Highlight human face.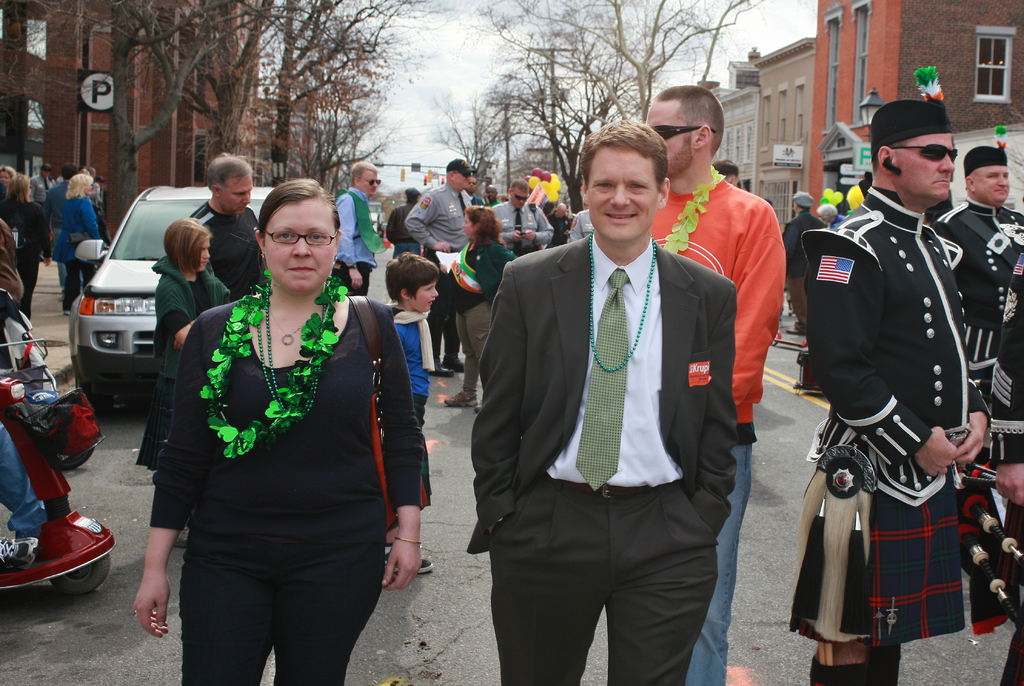
Highlighted region: 898 132 956 202.
